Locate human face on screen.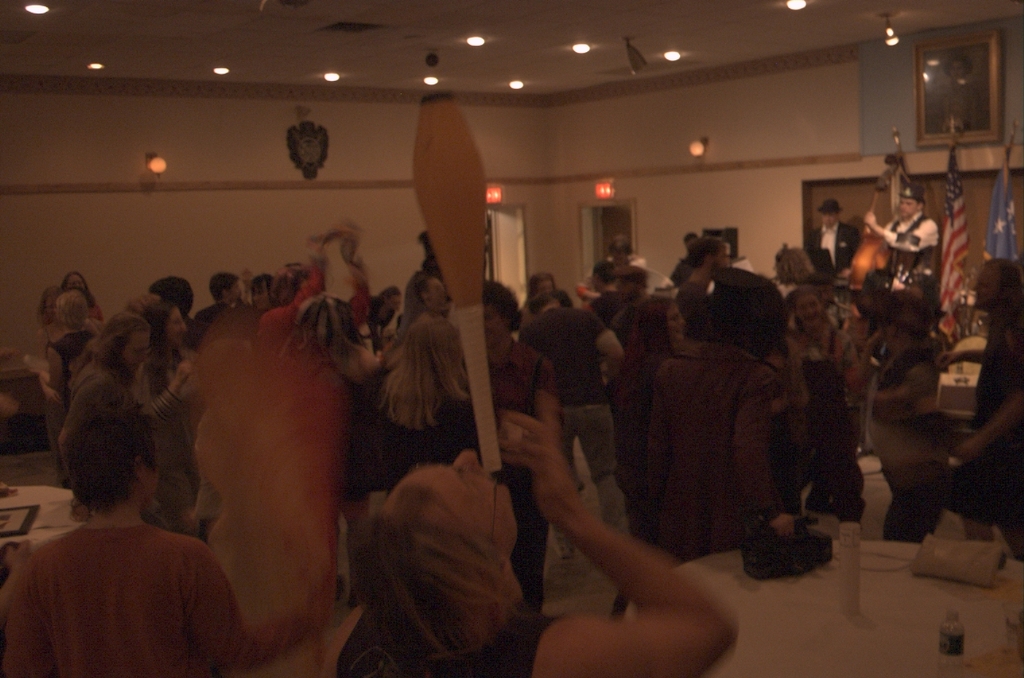
On screen at <box>593,271,601,291</box>.
